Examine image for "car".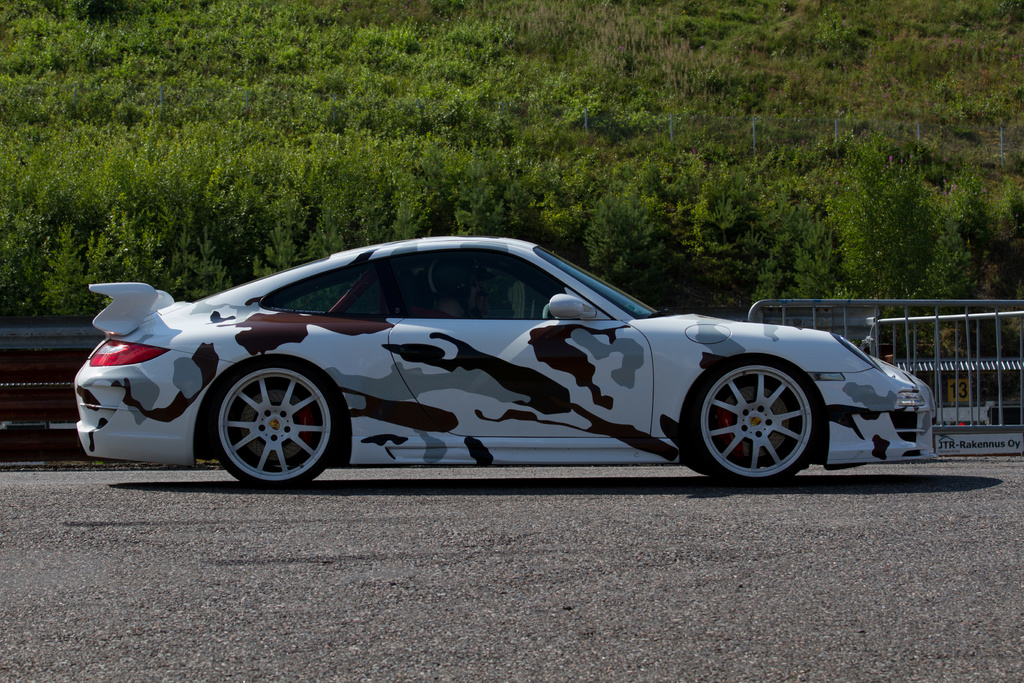
Examination result: x1=69 y1=229 x2=935 y2=494.
